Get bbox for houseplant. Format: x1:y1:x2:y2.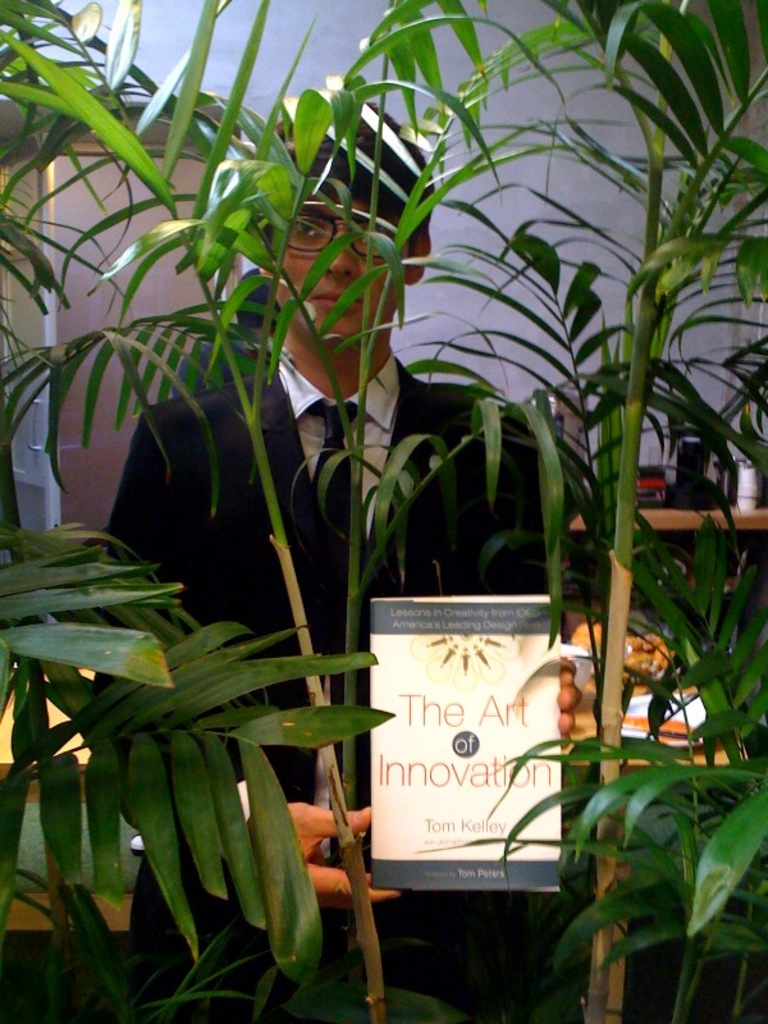
0:0:767:1023.
